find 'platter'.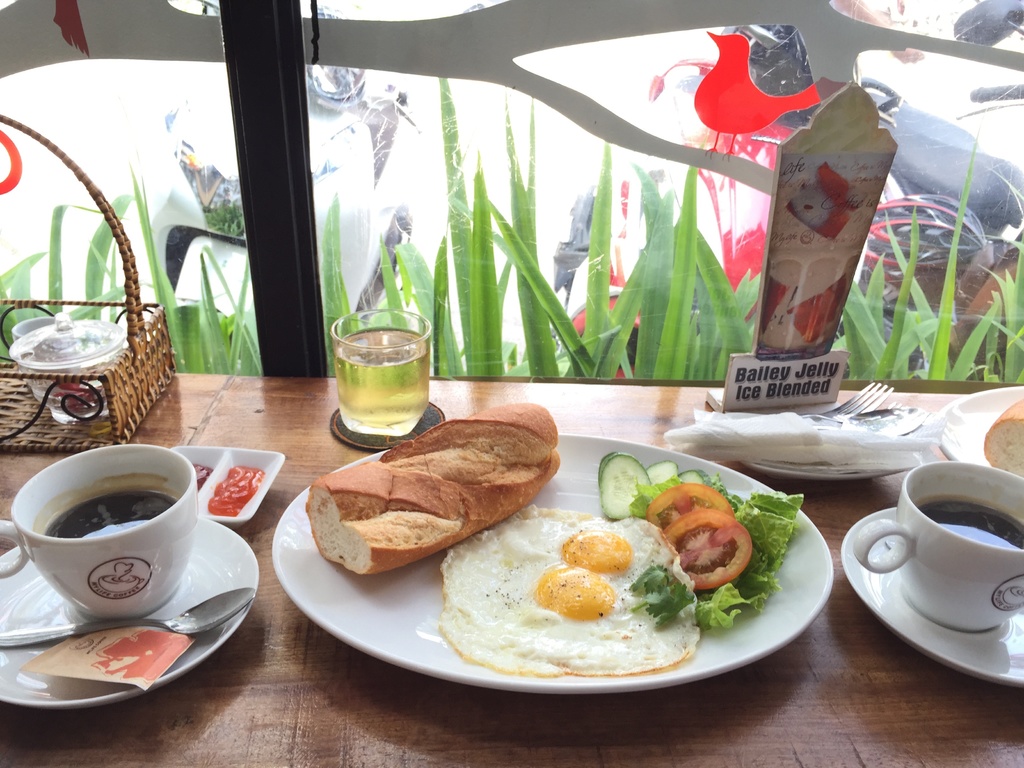
[269,433,833,695].
